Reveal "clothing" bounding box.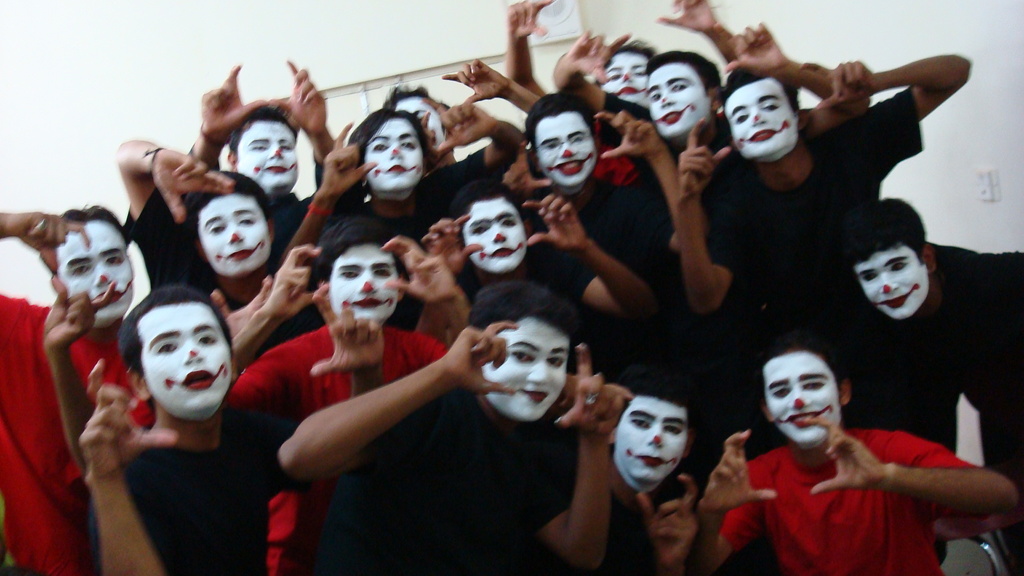
Revealed: 237, 335, 456, 566.
